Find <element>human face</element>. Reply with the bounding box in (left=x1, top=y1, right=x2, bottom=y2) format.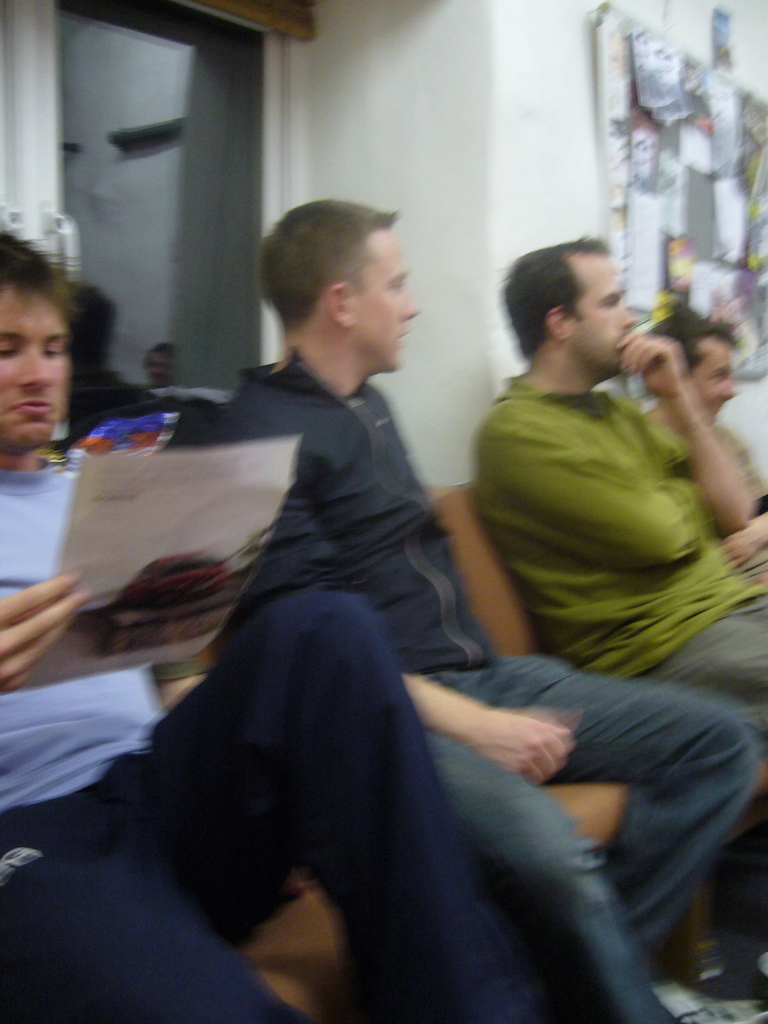
(left=690, top=340, right=735, bottom=410).
